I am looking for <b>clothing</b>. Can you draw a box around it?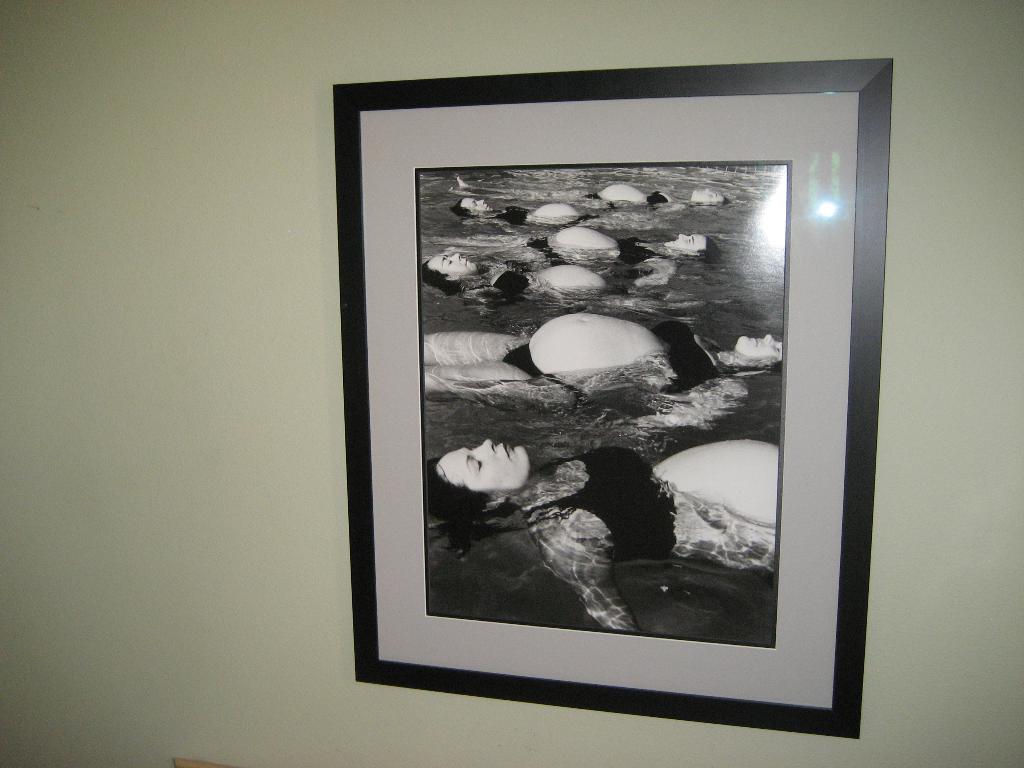
Sure, the bounding box is l=617, t=237, r=686, b=268.
